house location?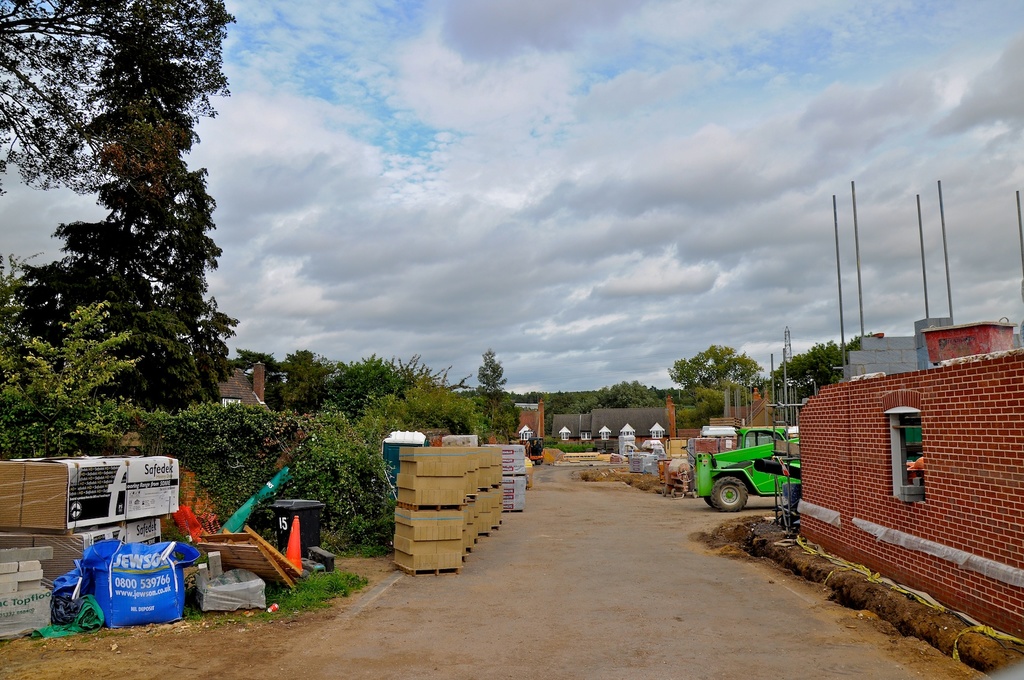
<bbox>705, 365, 810, 480</bbox>
